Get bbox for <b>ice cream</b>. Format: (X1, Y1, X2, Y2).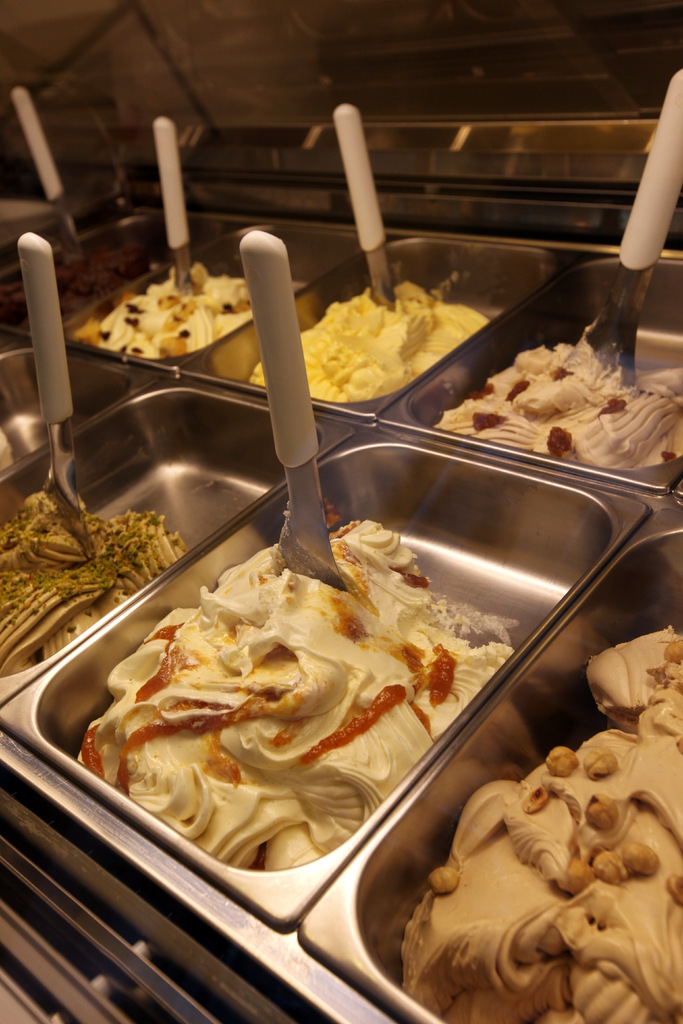
(218, 246, 528, 409).
